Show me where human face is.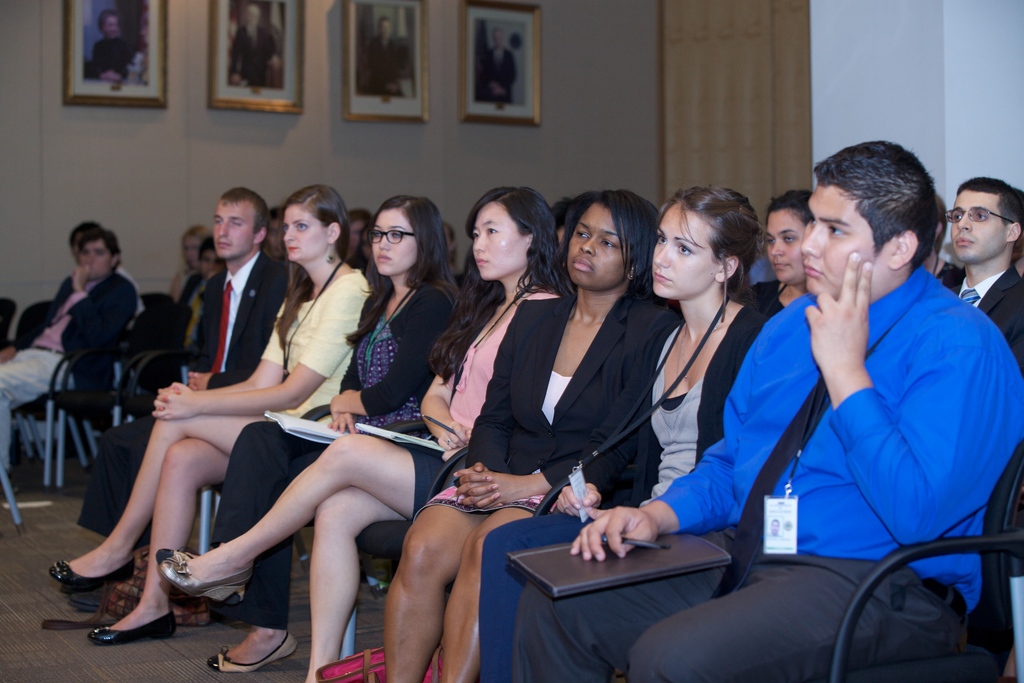
human face is at [182,236,198,267].
